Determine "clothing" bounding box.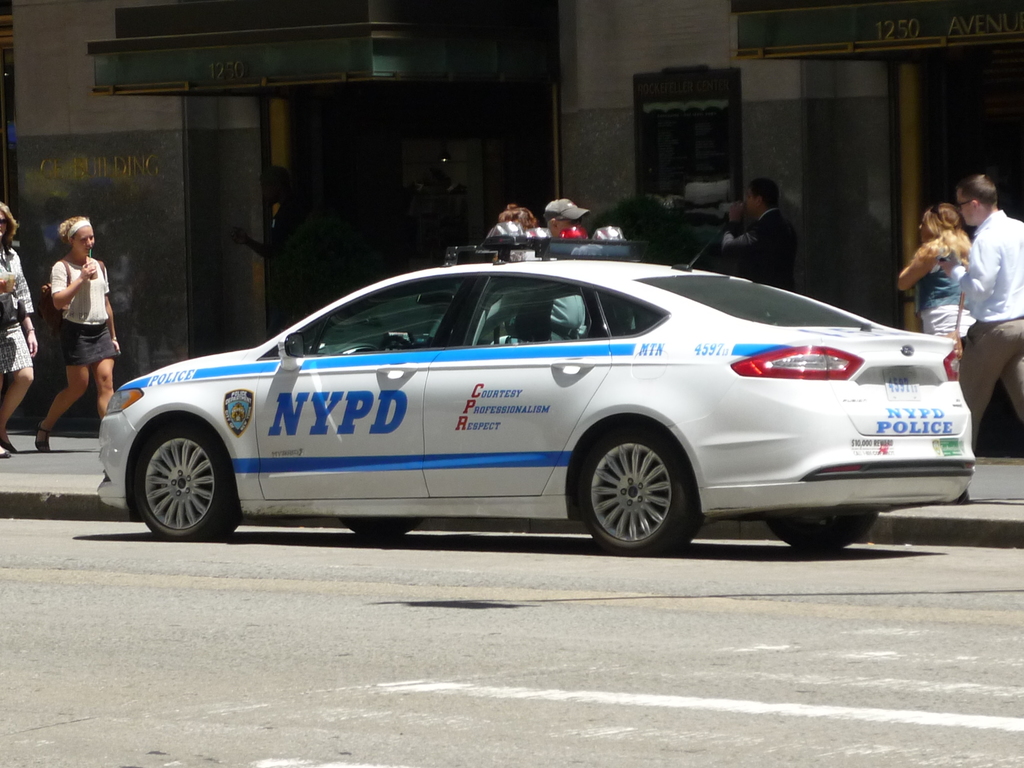
Determined: Rect(955, 207, 1023, 433).
